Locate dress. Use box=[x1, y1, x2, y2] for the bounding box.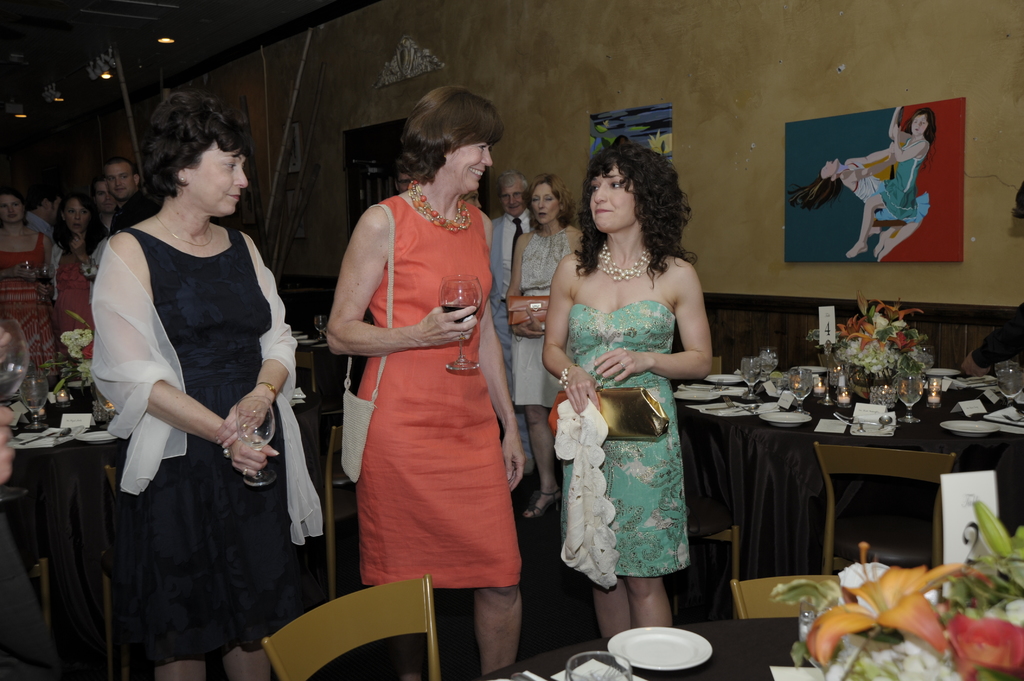
box=[51, 239, 103, 360].
